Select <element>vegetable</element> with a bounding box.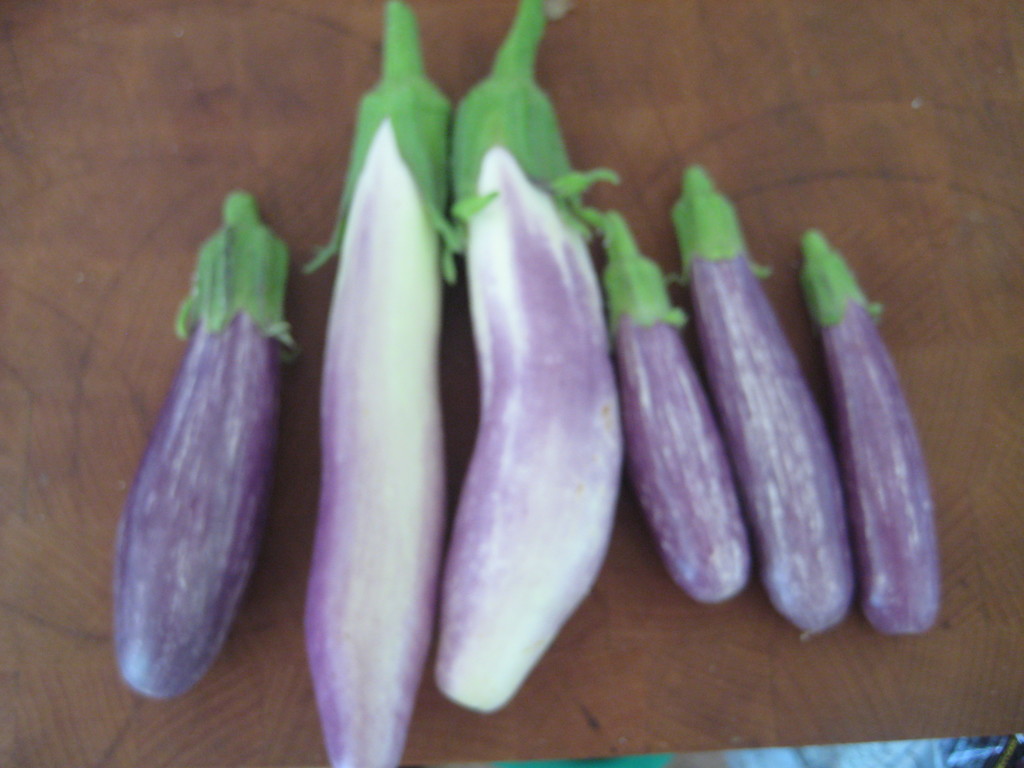
<box>306,0,460,767</box>.
